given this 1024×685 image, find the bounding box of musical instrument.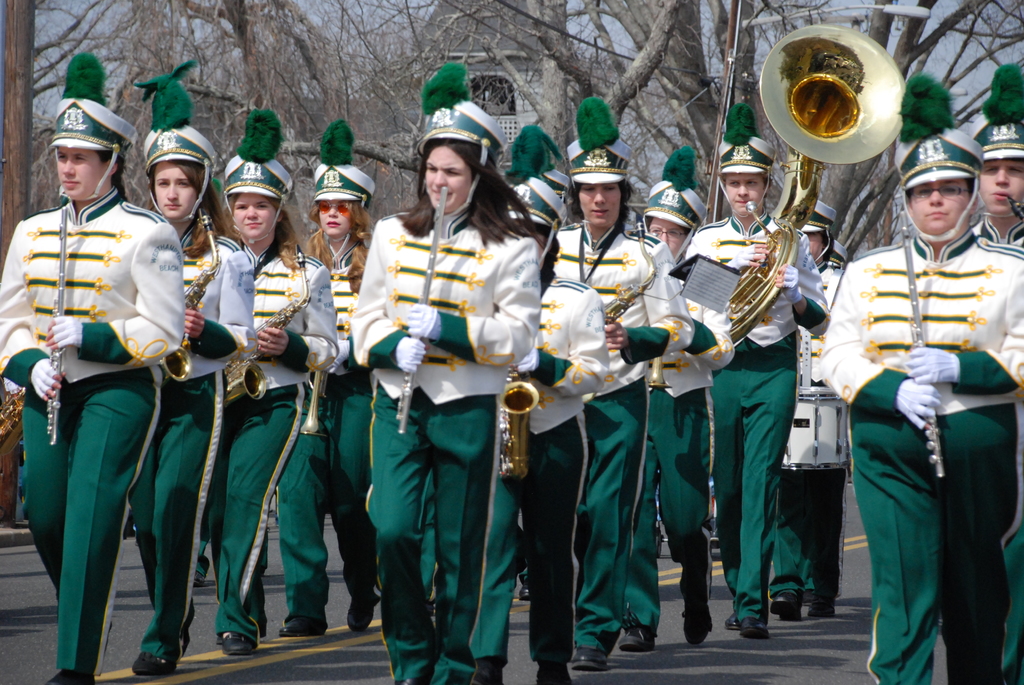
[602,216,662,343].
